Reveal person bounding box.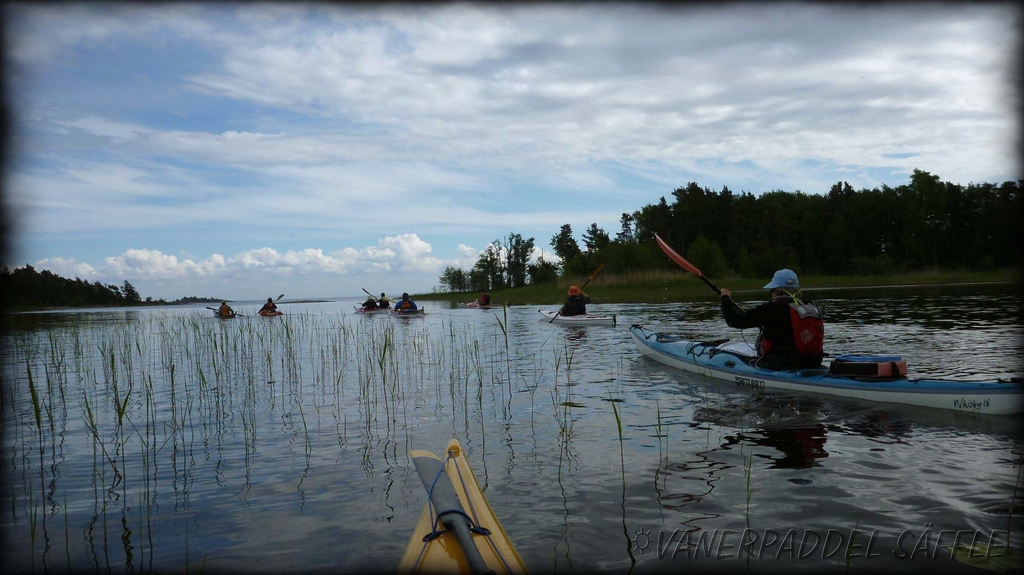
Revealed: [x1=390, y1=288, x2=422, y2=313].
